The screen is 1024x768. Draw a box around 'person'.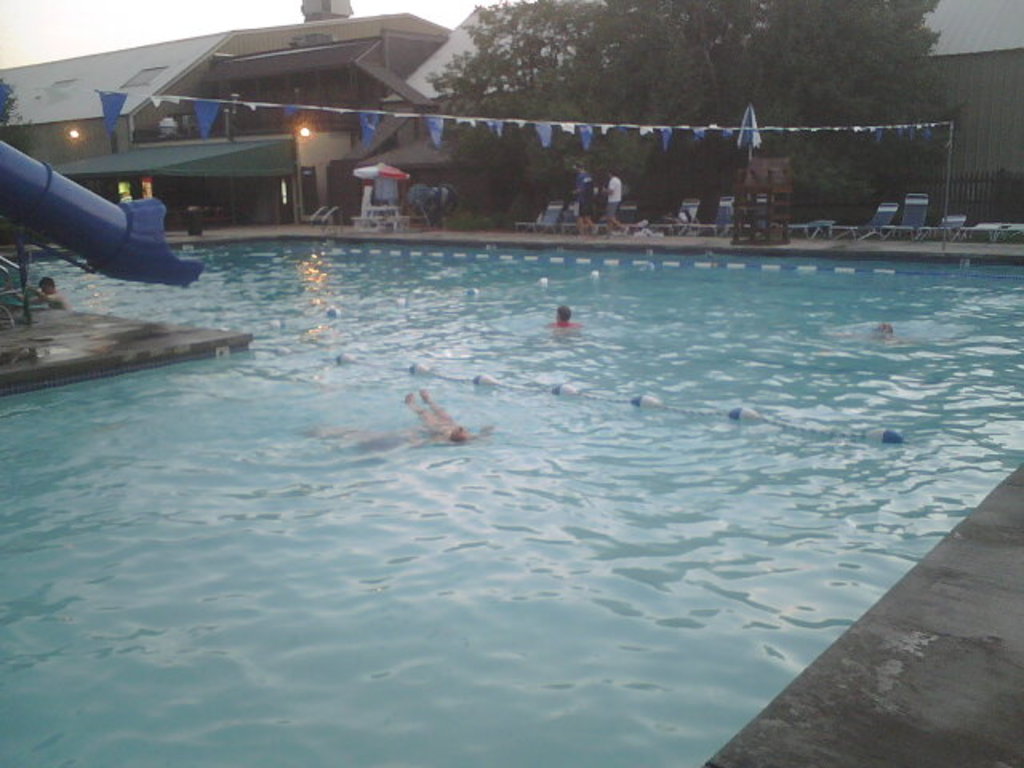
bbox(600, 171, 630, 237).
